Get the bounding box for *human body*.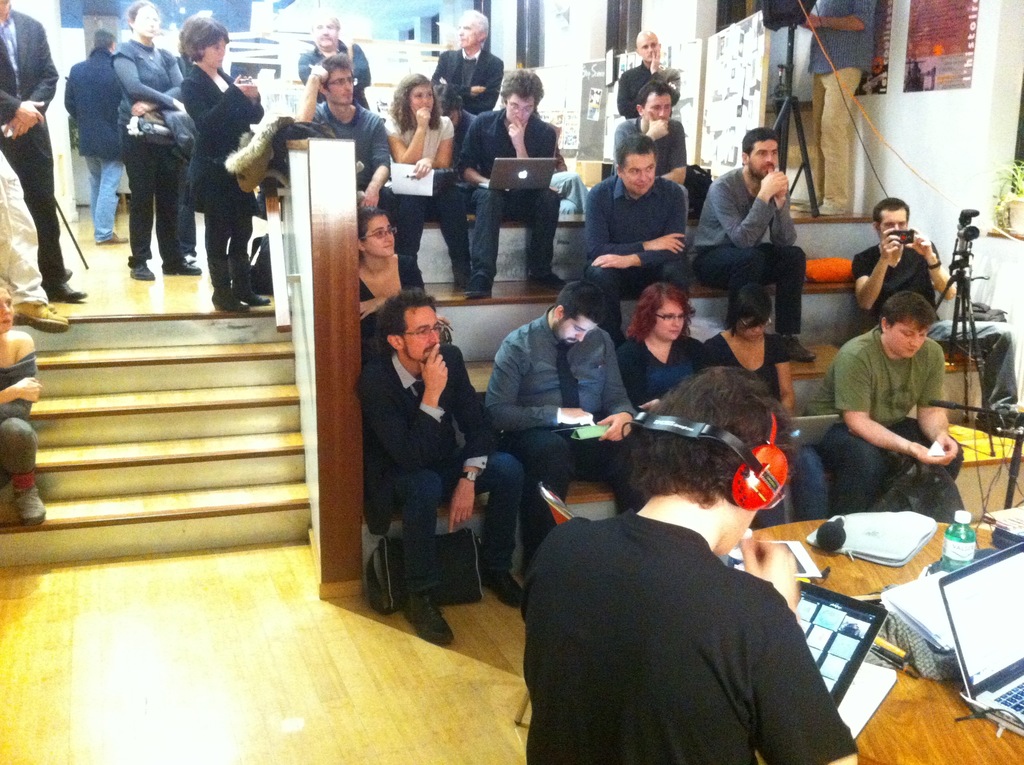
box=[177, 52, 265, 313].
